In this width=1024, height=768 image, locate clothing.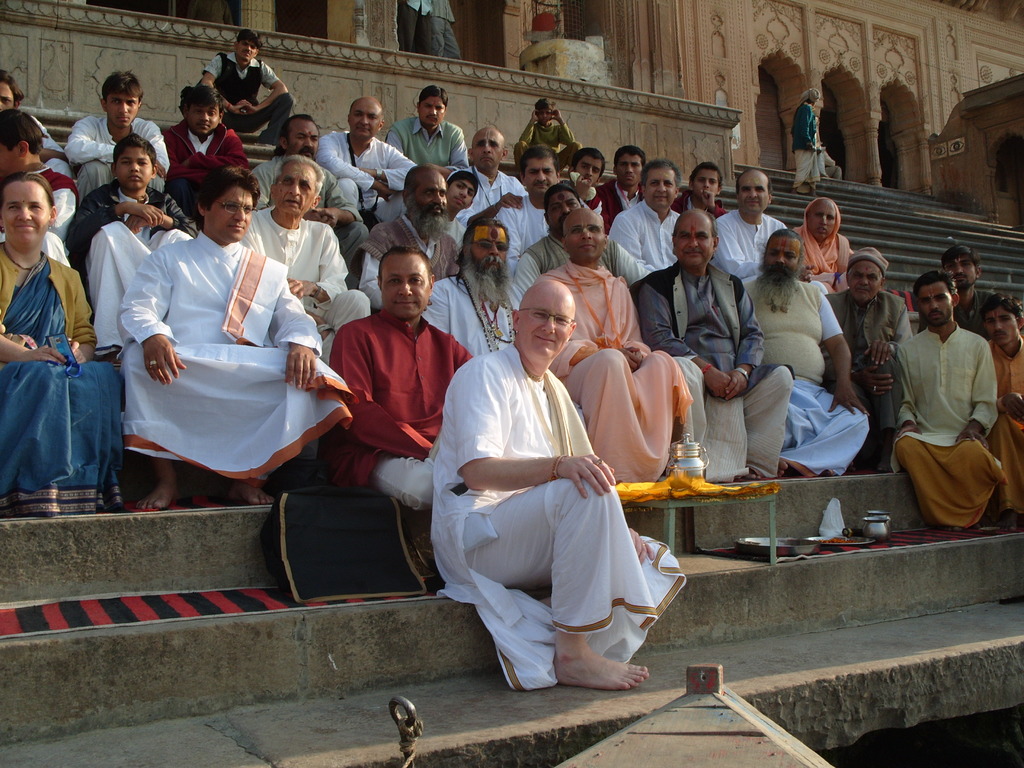
Bounding box: locate(708, 202, 780, 287).
